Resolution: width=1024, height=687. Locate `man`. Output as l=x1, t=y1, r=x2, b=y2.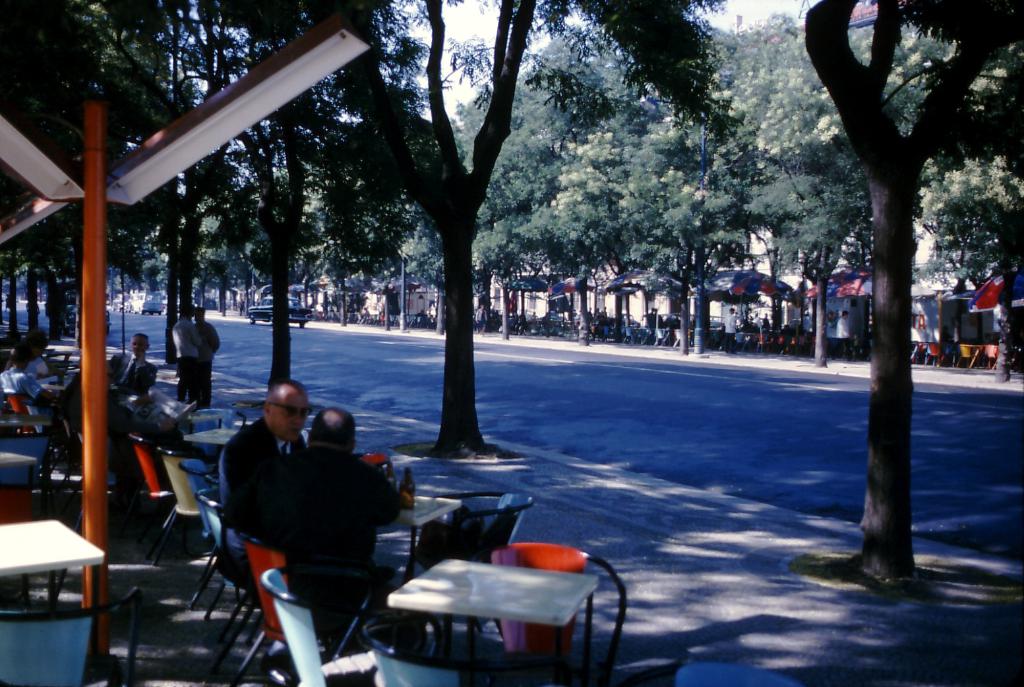
l=253, t=409, r=404, b=675.
